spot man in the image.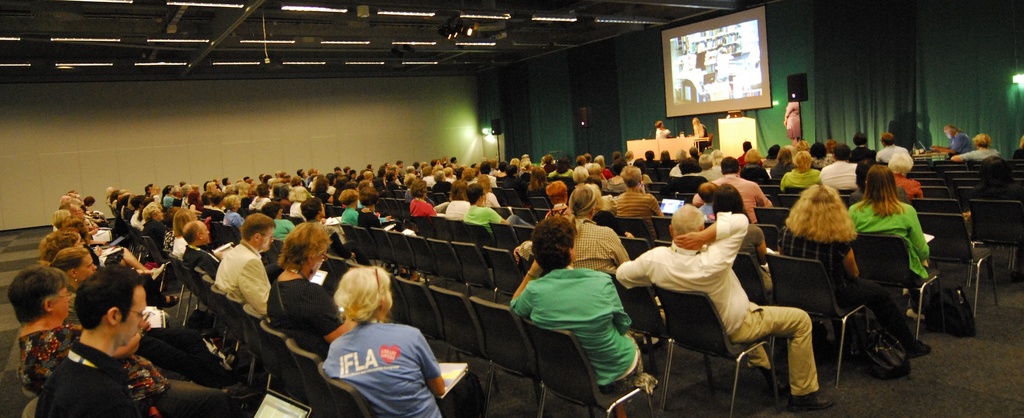
man found at box(653, 120, 672, 140).
